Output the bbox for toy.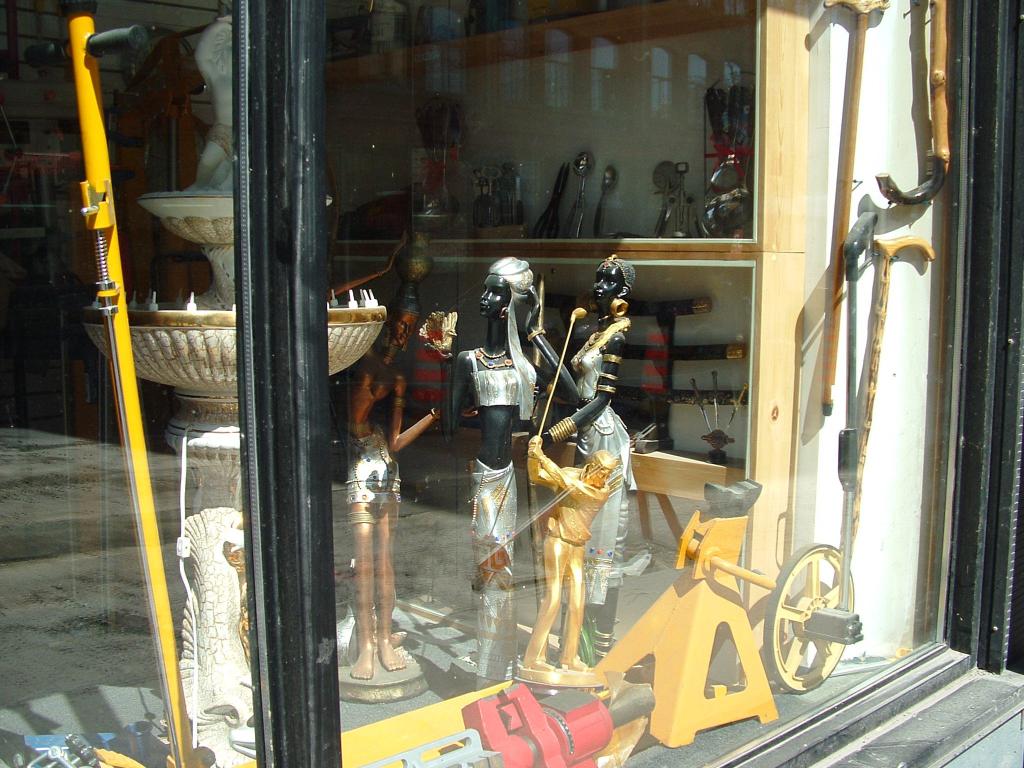
<box>421,254,551,675</box>.
